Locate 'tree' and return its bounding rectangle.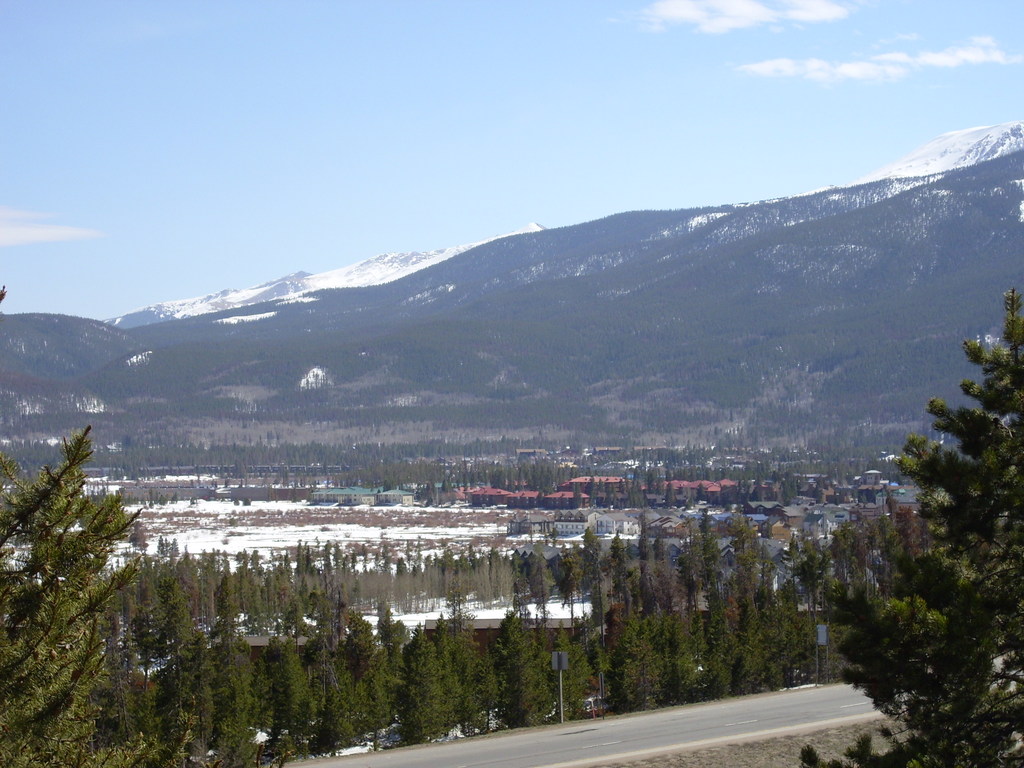
pyautogui.locateOnScreen(198, 572, 256, 767).
